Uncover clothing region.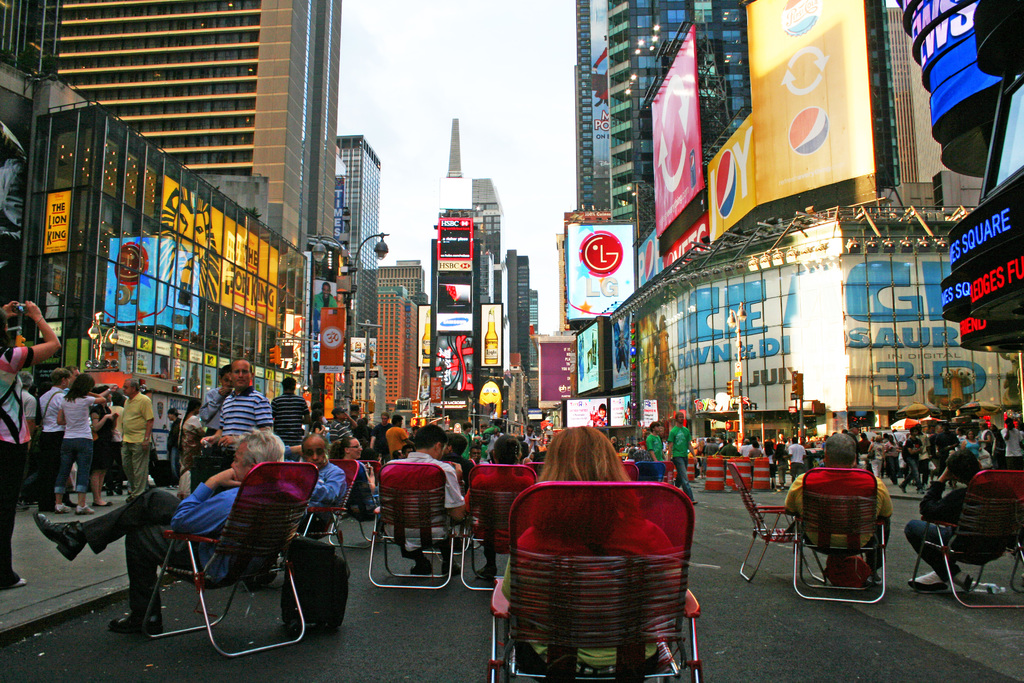
Uncovered: box(79, 485, 242, 614).
